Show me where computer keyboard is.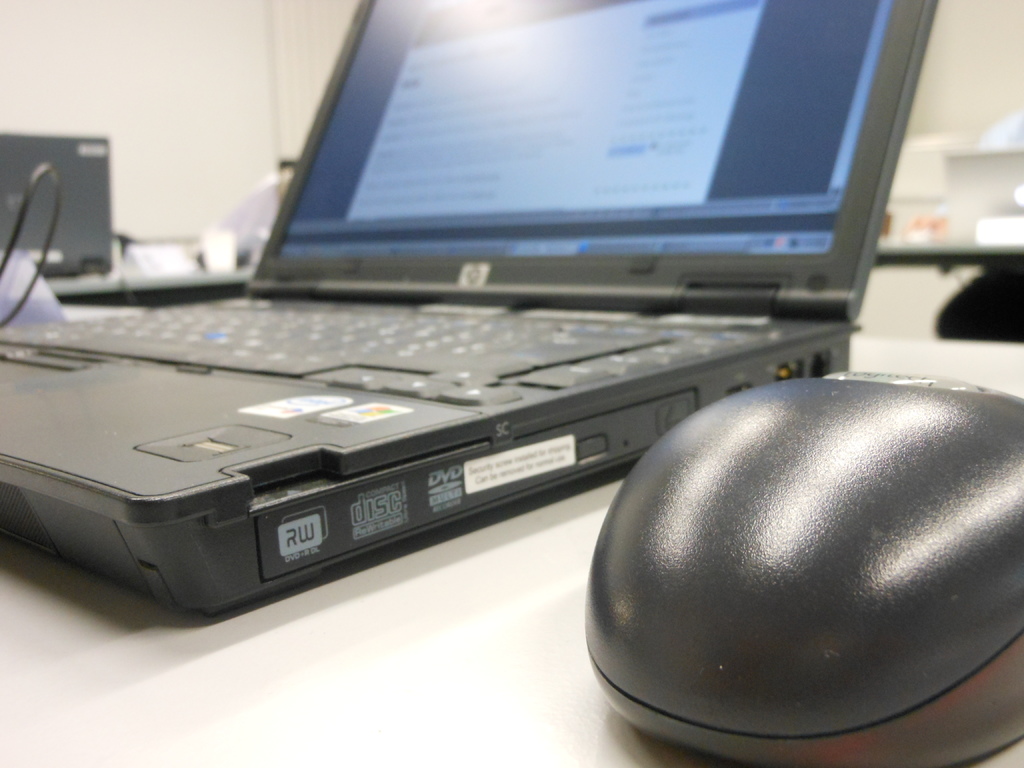
computer keyboard is at l=1, t=301, r=701, b=410.
